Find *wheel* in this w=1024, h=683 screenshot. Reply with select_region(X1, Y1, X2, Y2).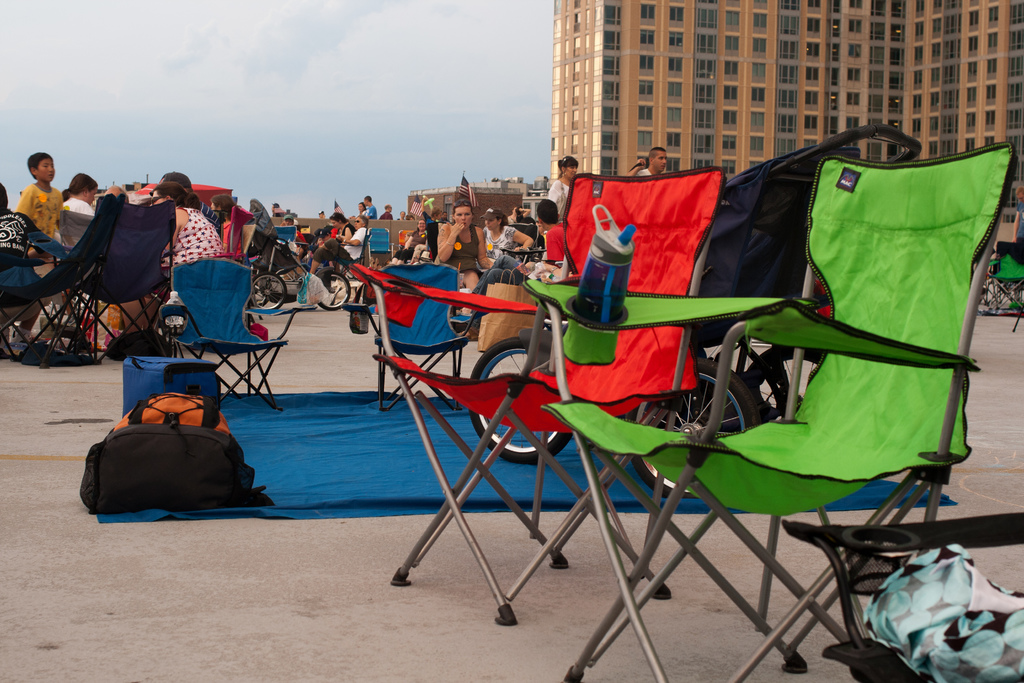
select_region(468, 336, 572, 464).
